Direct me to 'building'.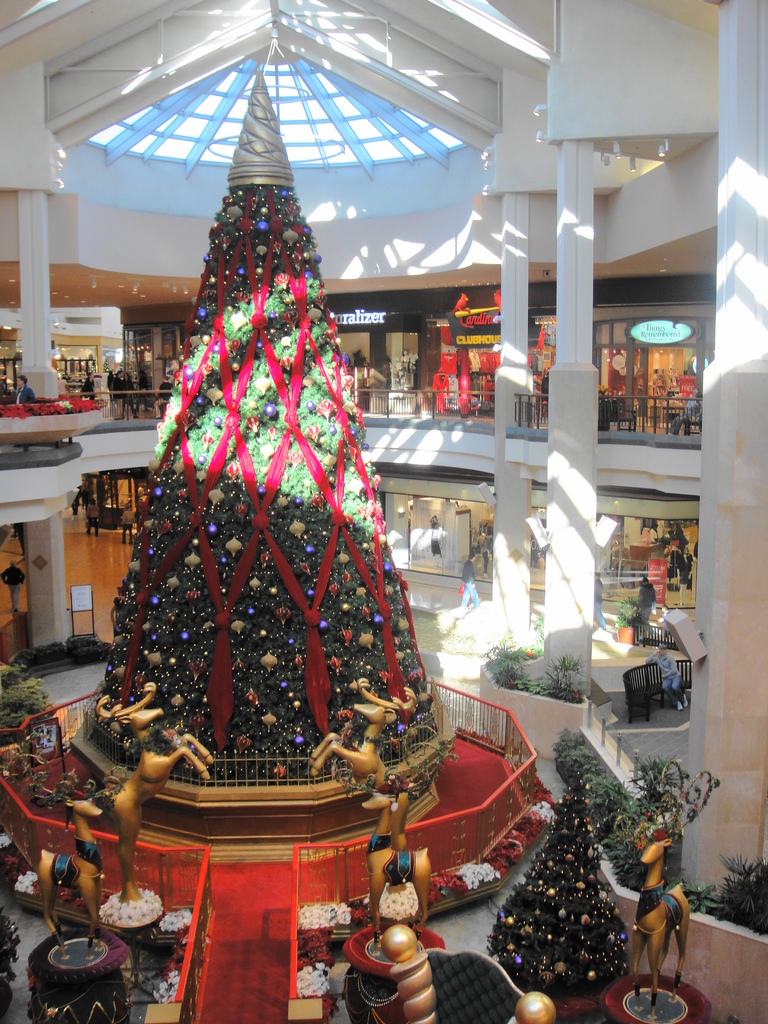
Direction: 0/0/767/1020.
